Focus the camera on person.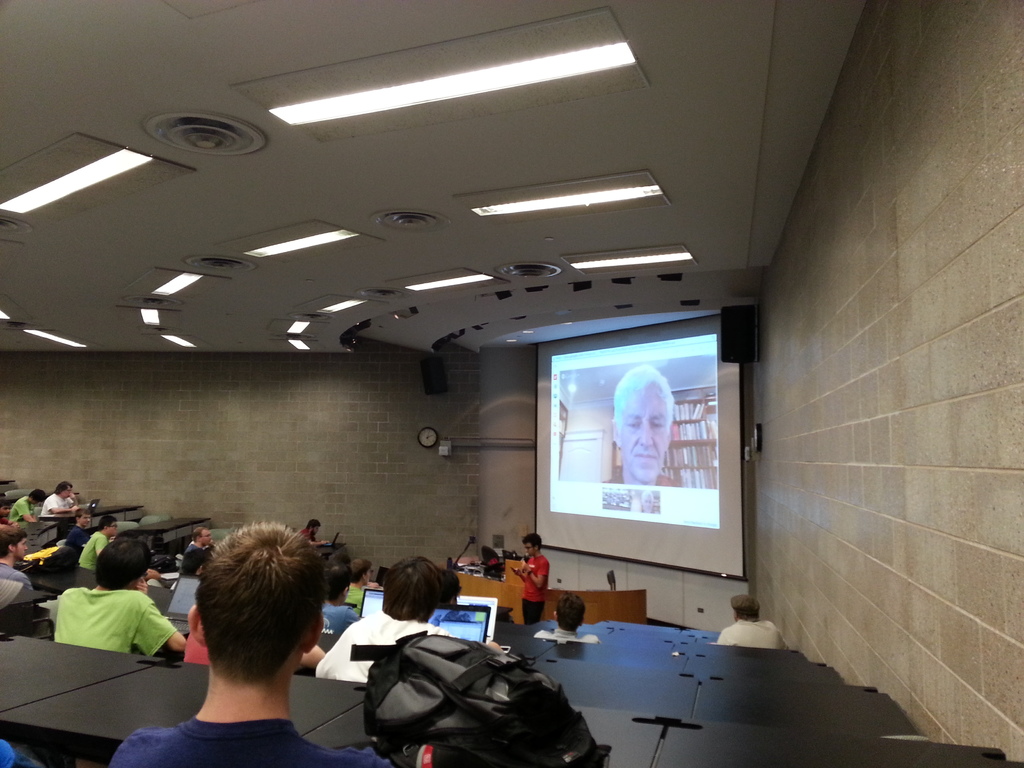
Focus region: {"x1": 12, "y1": 487, "x2": 47, "y2": 525}.
